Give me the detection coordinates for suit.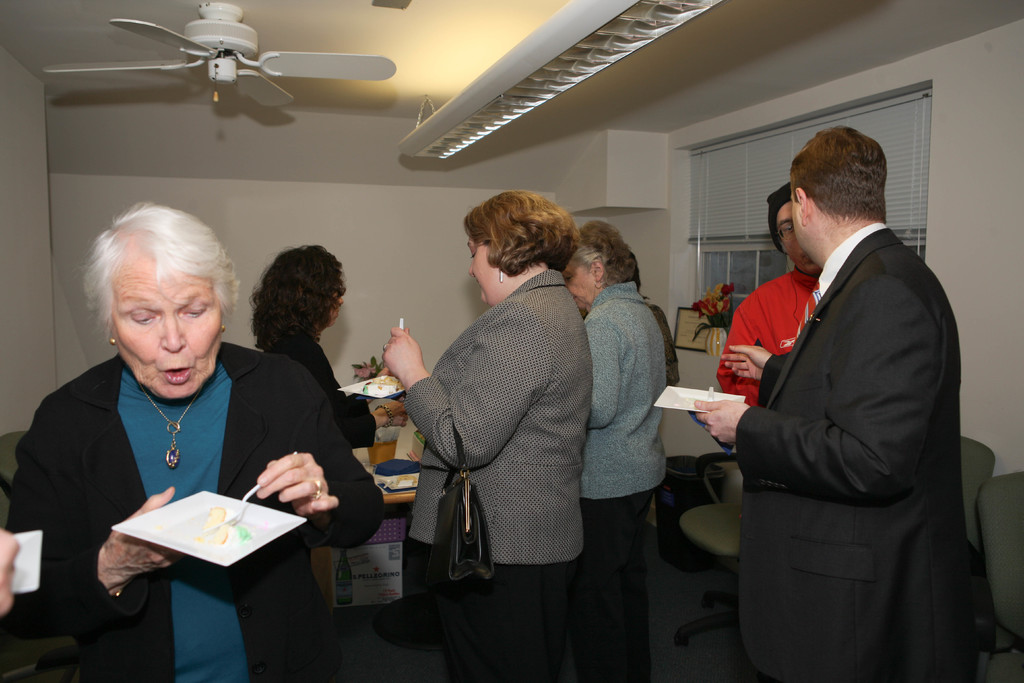
400,270,589,682.
